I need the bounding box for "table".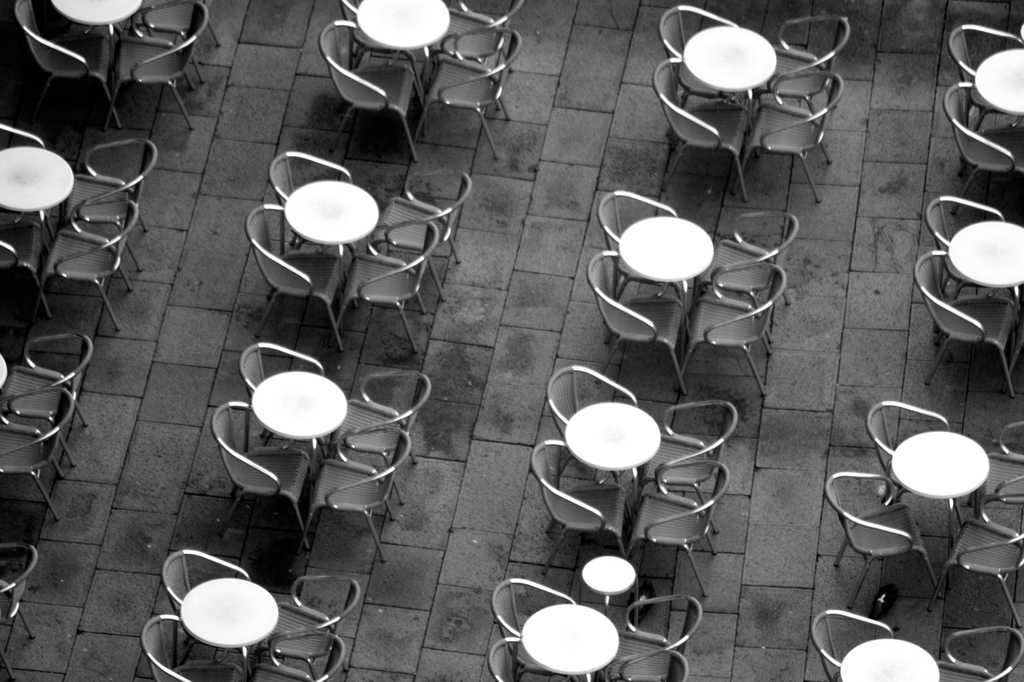
Here it is: [612,215,712,287].
